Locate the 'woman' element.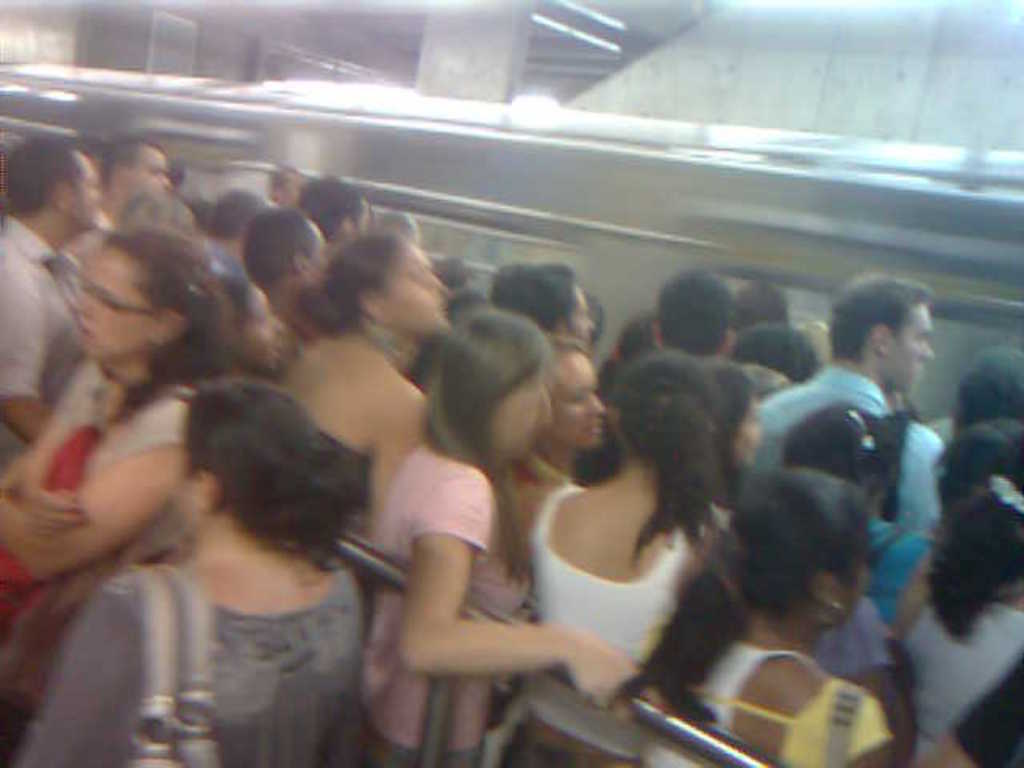
Element bbox: crop(3, 381, 368, 766).
